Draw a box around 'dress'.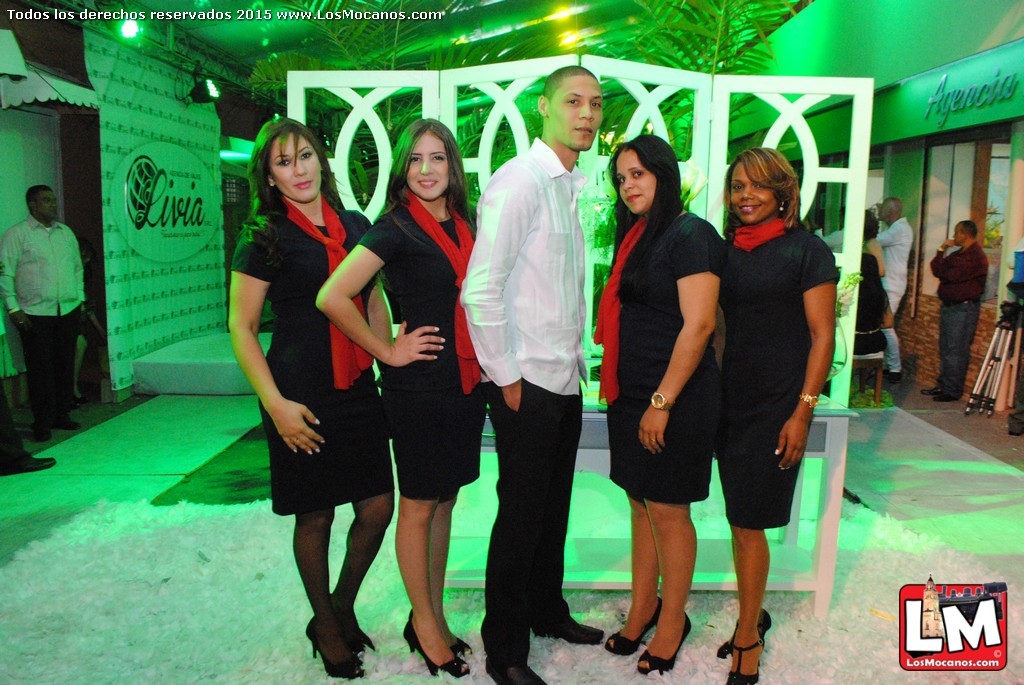
crop(231, 205, 392, 515).
